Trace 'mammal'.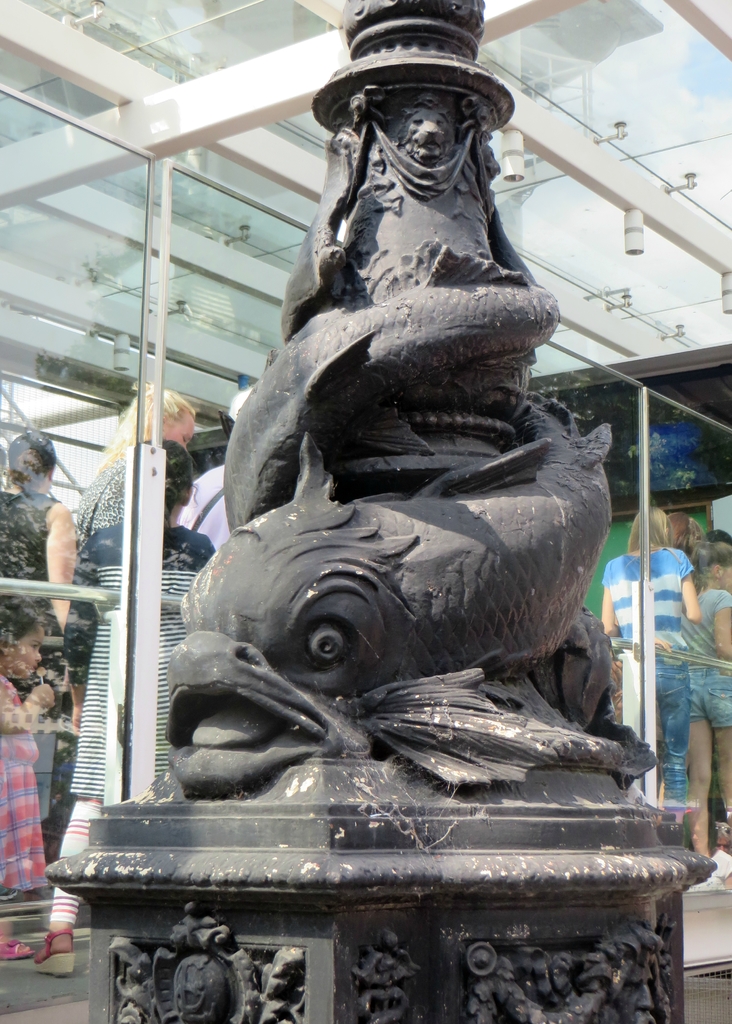
Traced to BBox(682, 540, 731, 860).
